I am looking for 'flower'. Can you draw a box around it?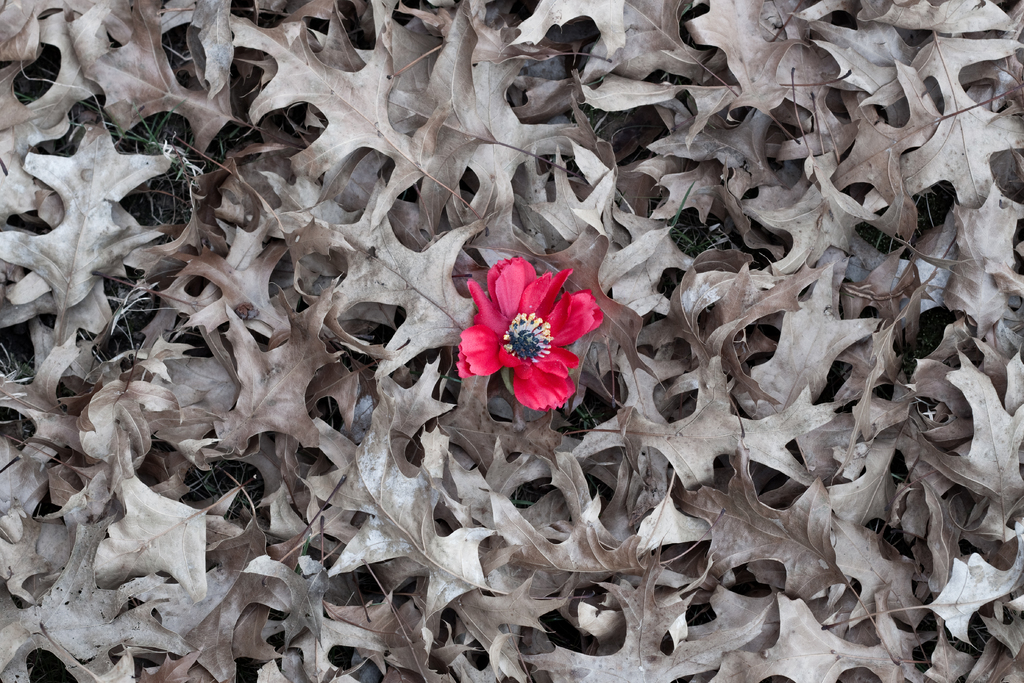
Sure, the bounding box is detection(456, 252, 610, 415).
